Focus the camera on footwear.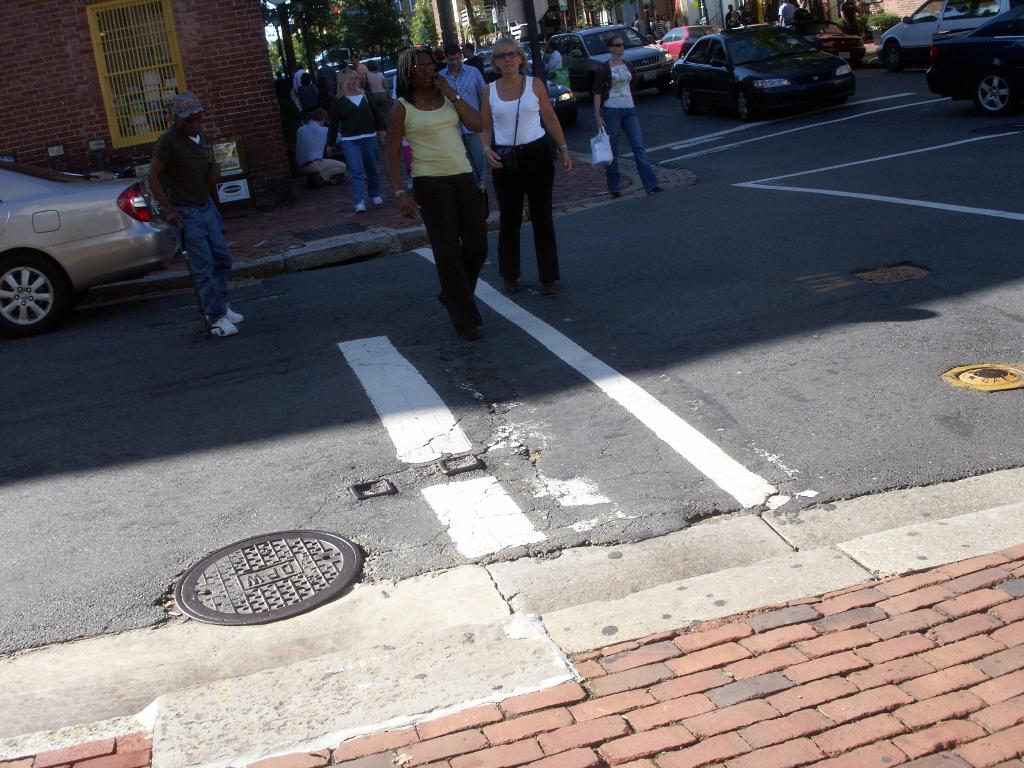
Focus region: 457,326,481,343.
